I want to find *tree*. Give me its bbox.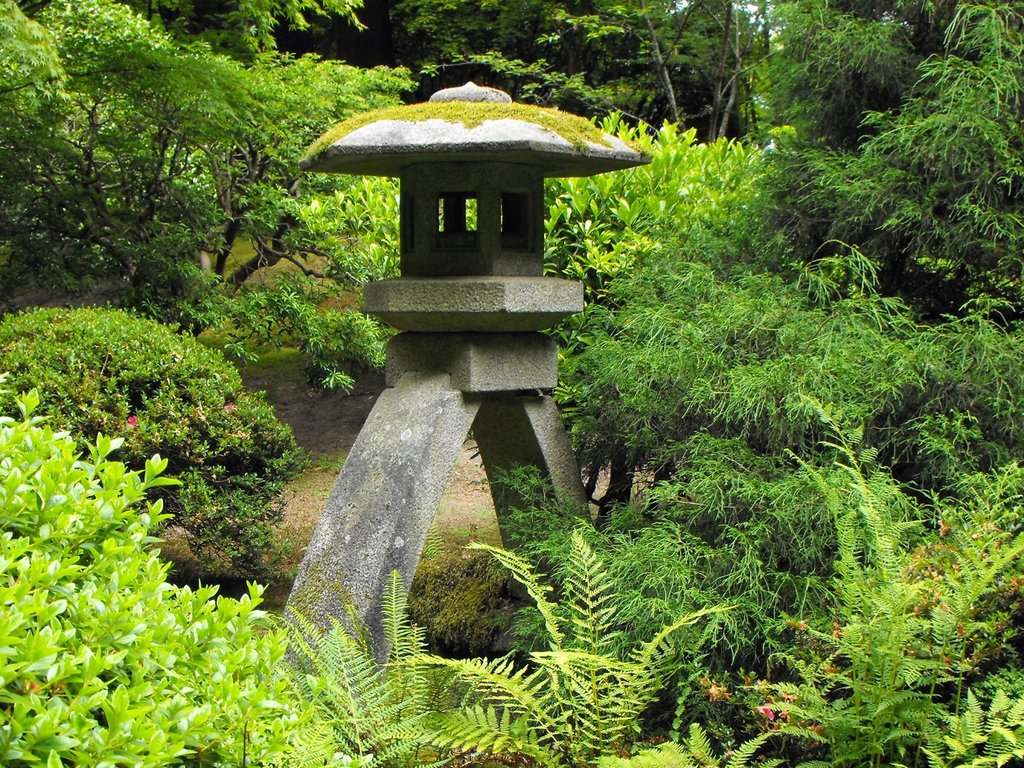
pyautogui.locateOnScreen(757, 8, 922, 174).
